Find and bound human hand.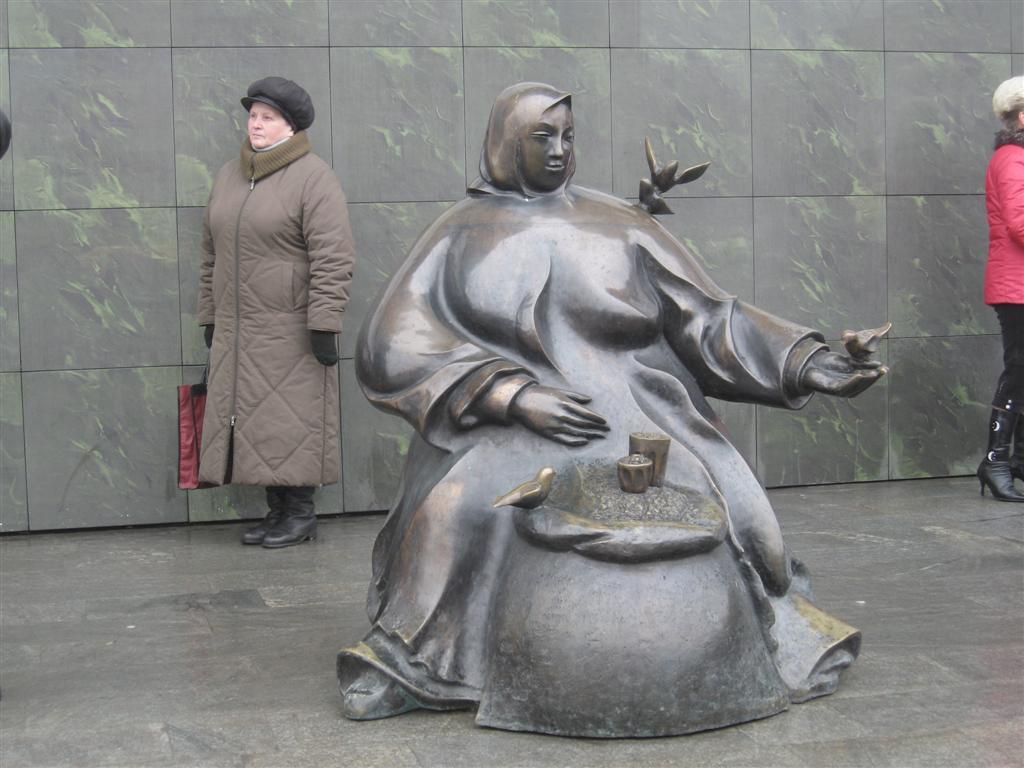
Bound: 512 382 612 448.
